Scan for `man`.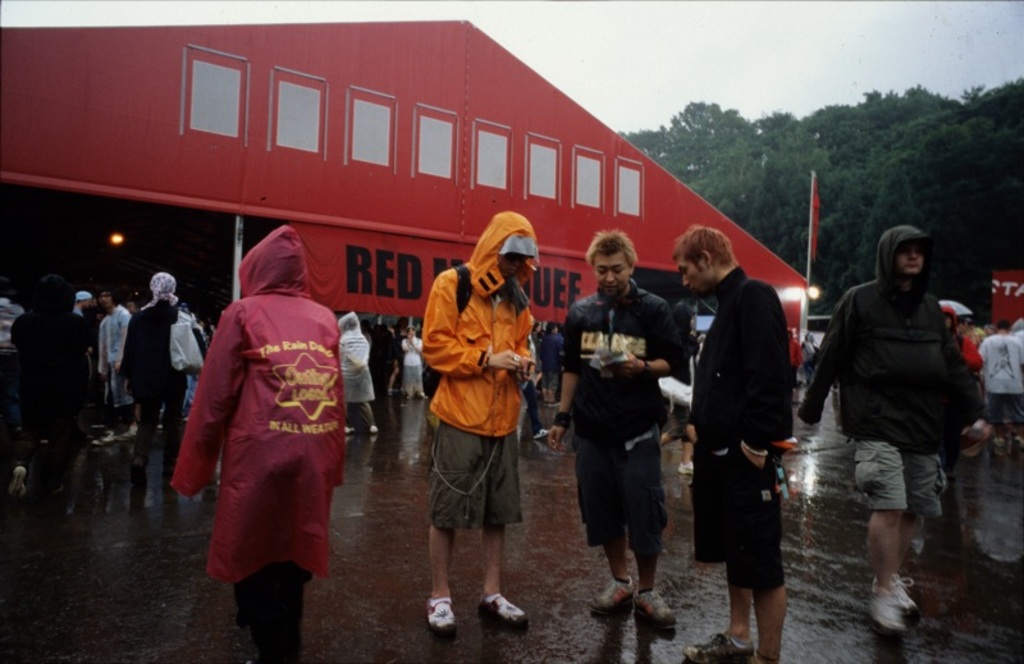
Scan result: Rect(419, 203, 539, 633).
